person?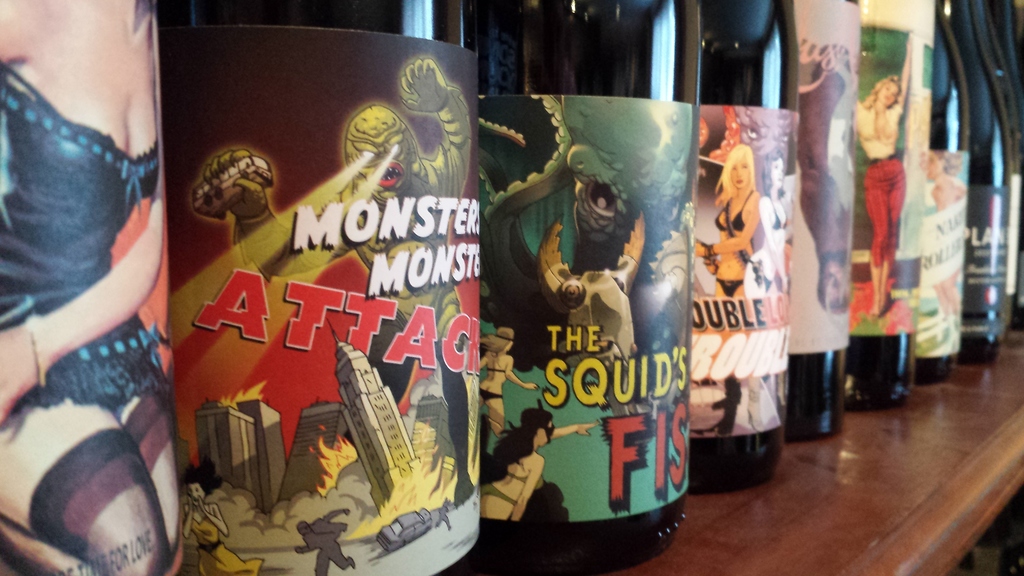
Rect(849, 41, 913, 317)
